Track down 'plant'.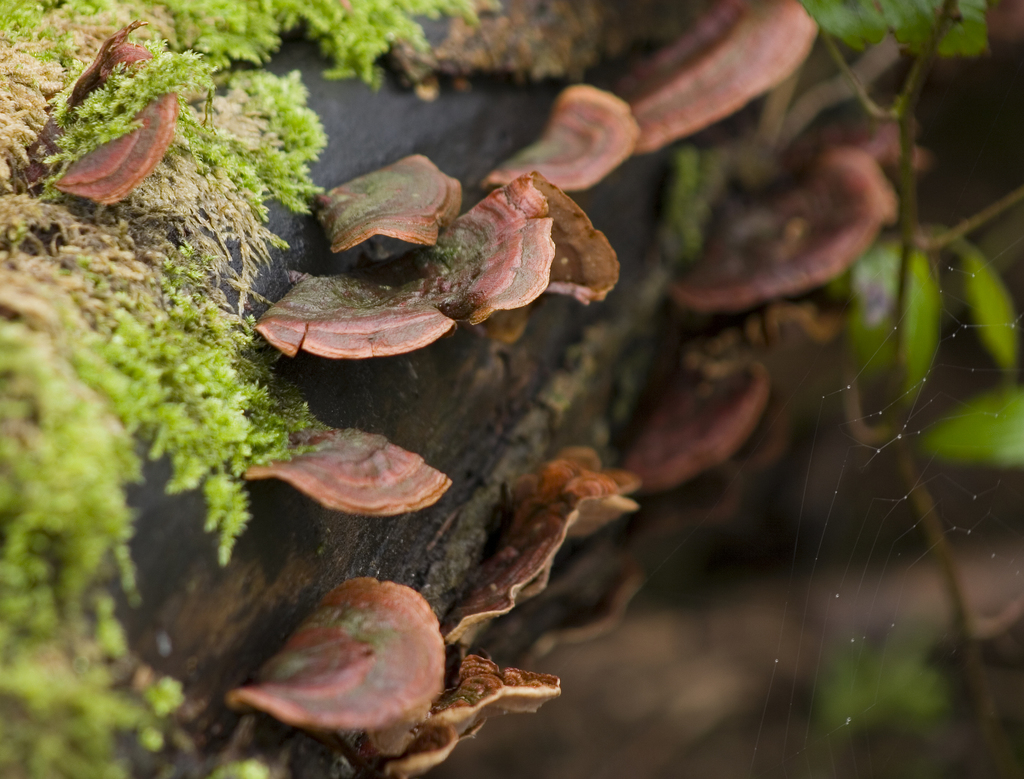
Tracked to BBox(796, 0, 1023, 778).
